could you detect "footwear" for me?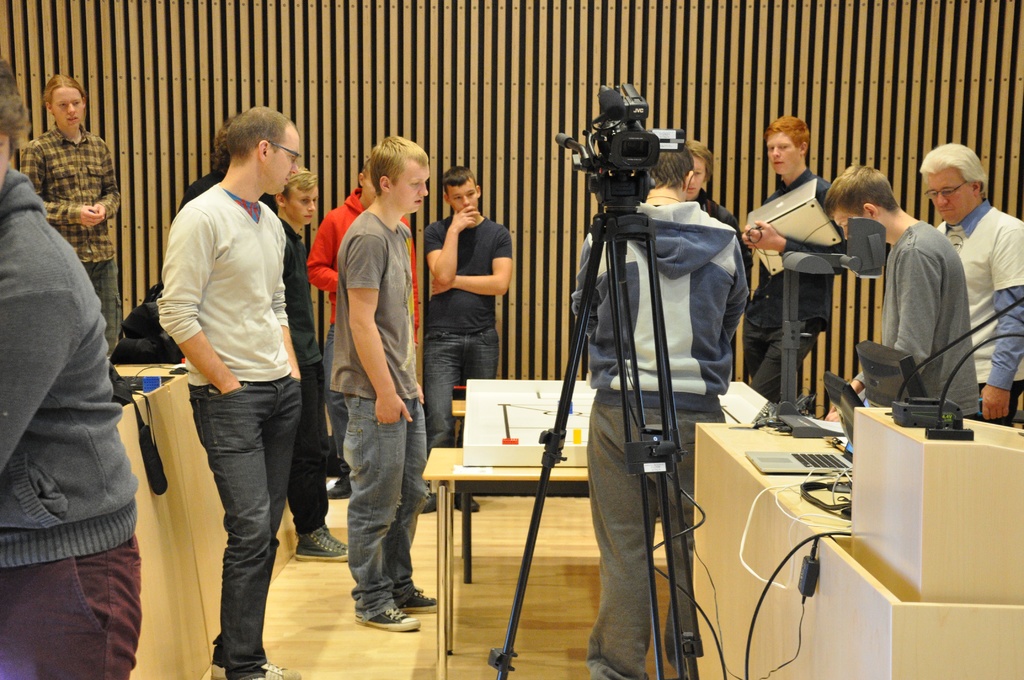
Detection result: [left=209, top=653, right=301, bottom=678].
